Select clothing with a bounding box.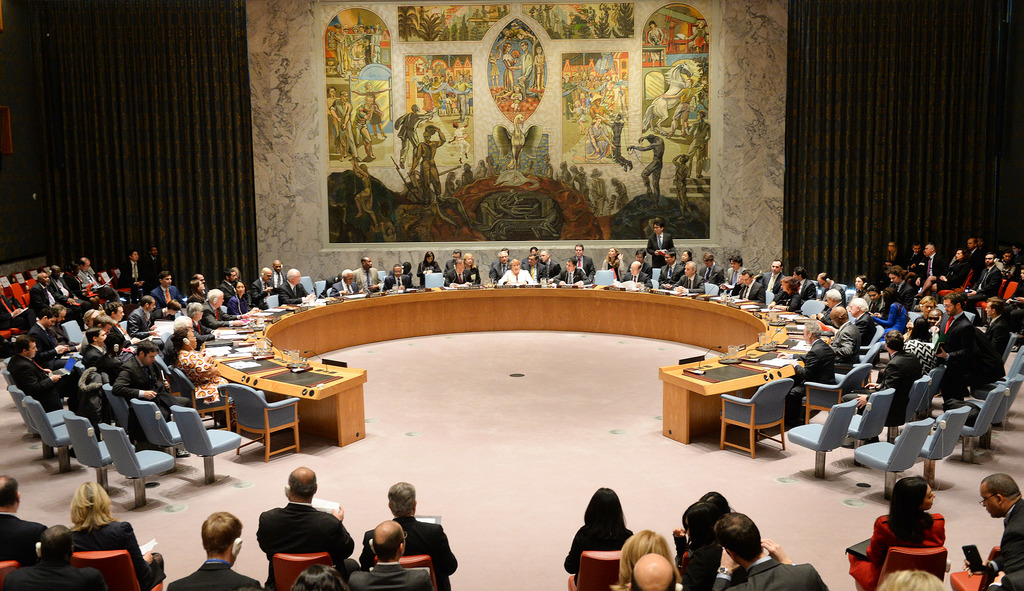
select_region(640, 235, 671, 276).
